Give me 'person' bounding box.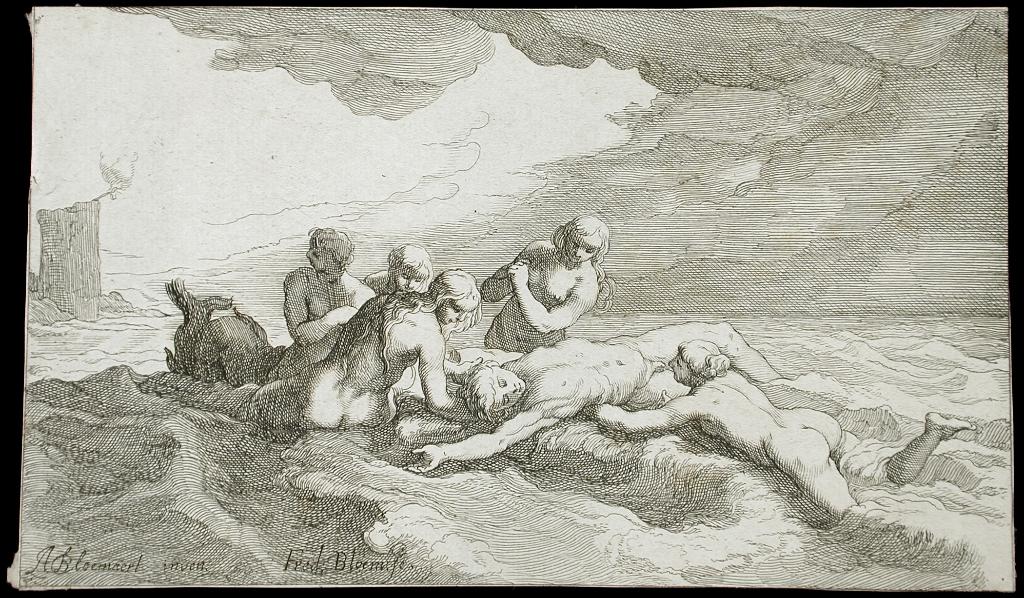
left=288, top=261, right=476, bottom=435.
